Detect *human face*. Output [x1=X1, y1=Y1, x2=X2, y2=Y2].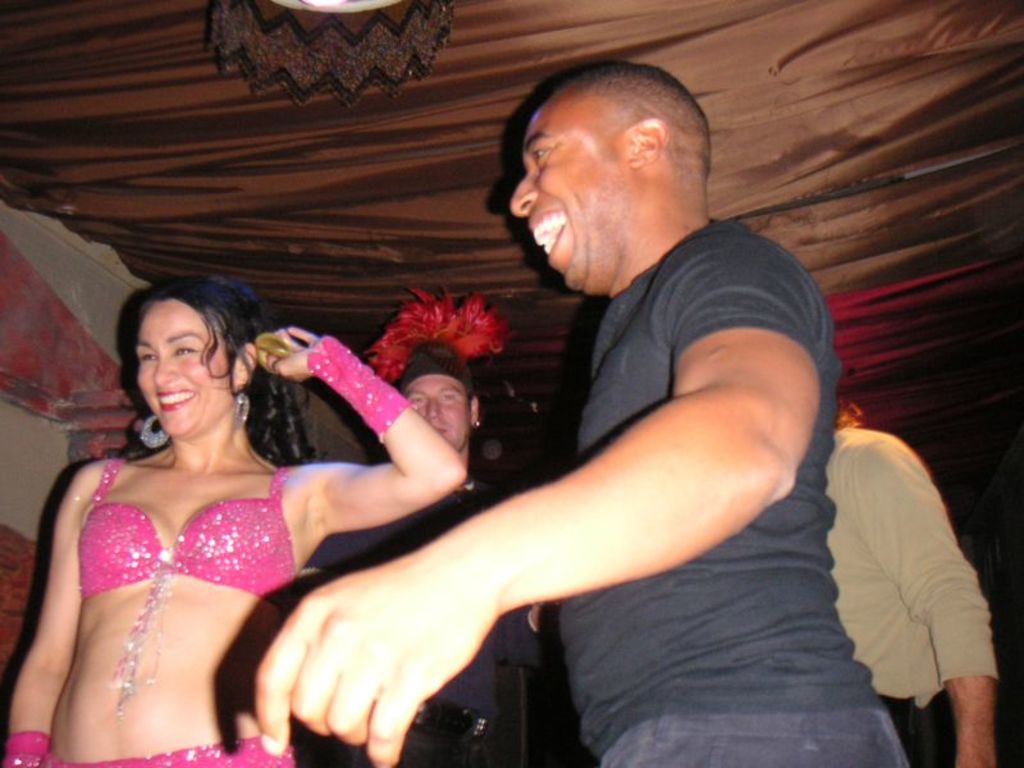
[x1=511, y1=91, x2=617, y2=287].
